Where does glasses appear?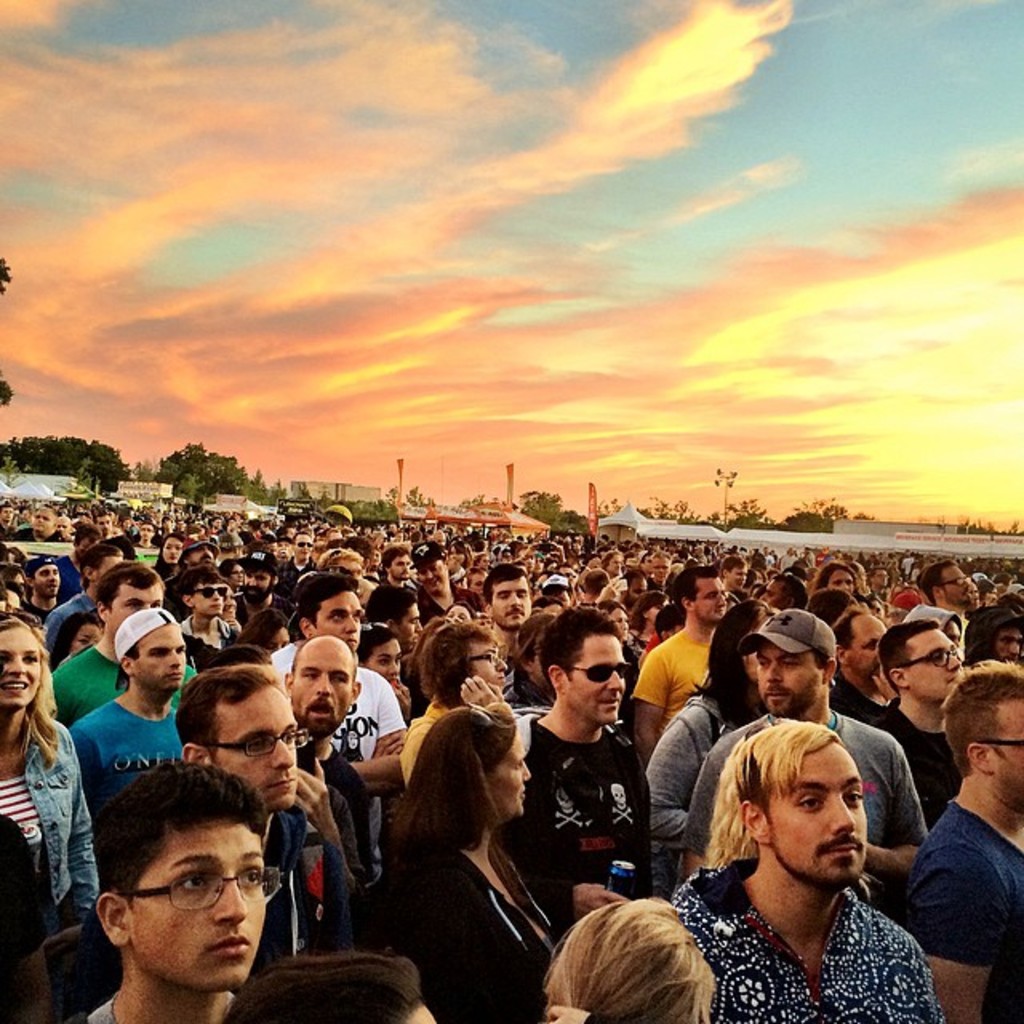
Appears at [611, 616, 626, 626].
